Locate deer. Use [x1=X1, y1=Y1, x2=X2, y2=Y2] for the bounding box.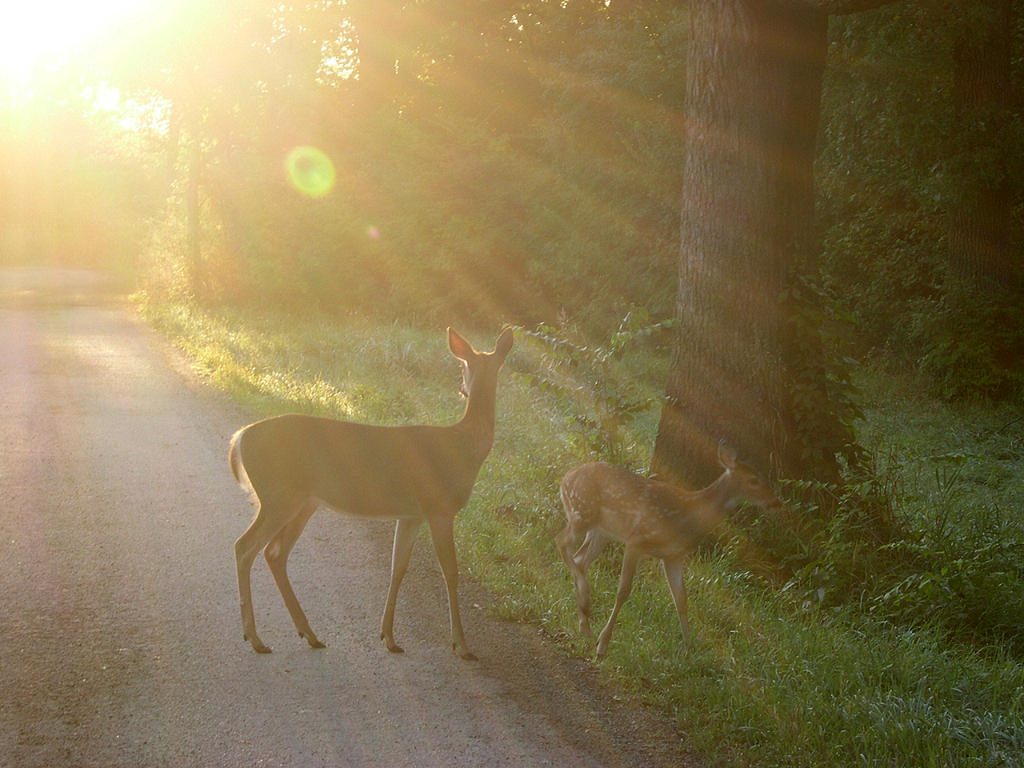
[x1=236, y1=328, x2=510, y2=662].
